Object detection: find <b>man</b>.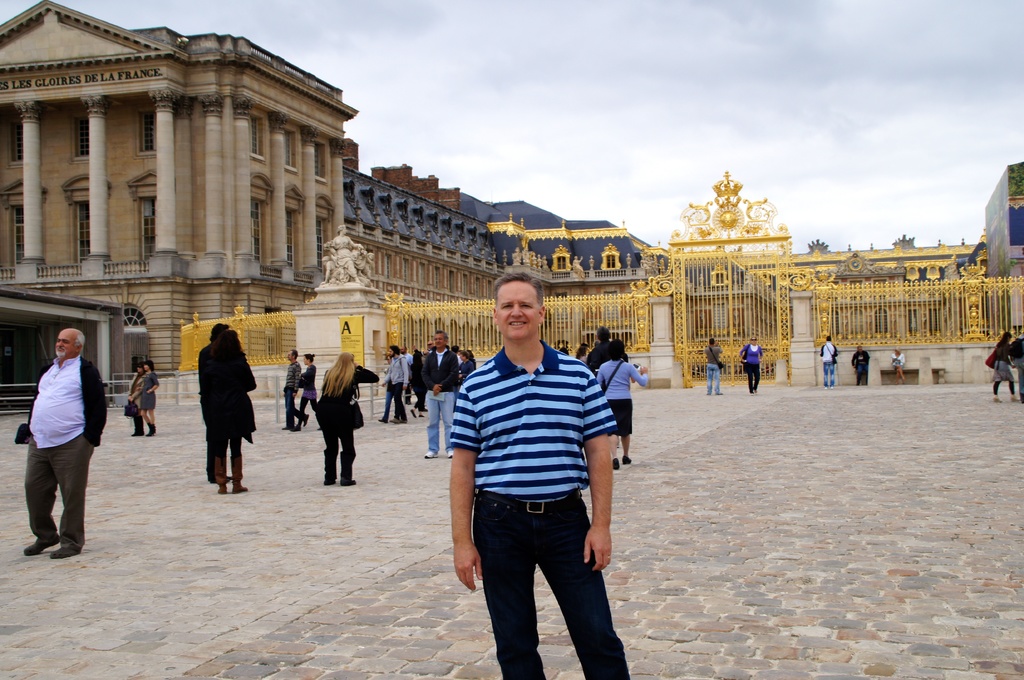
(left=394, top=351, right=405, bottom=409).
